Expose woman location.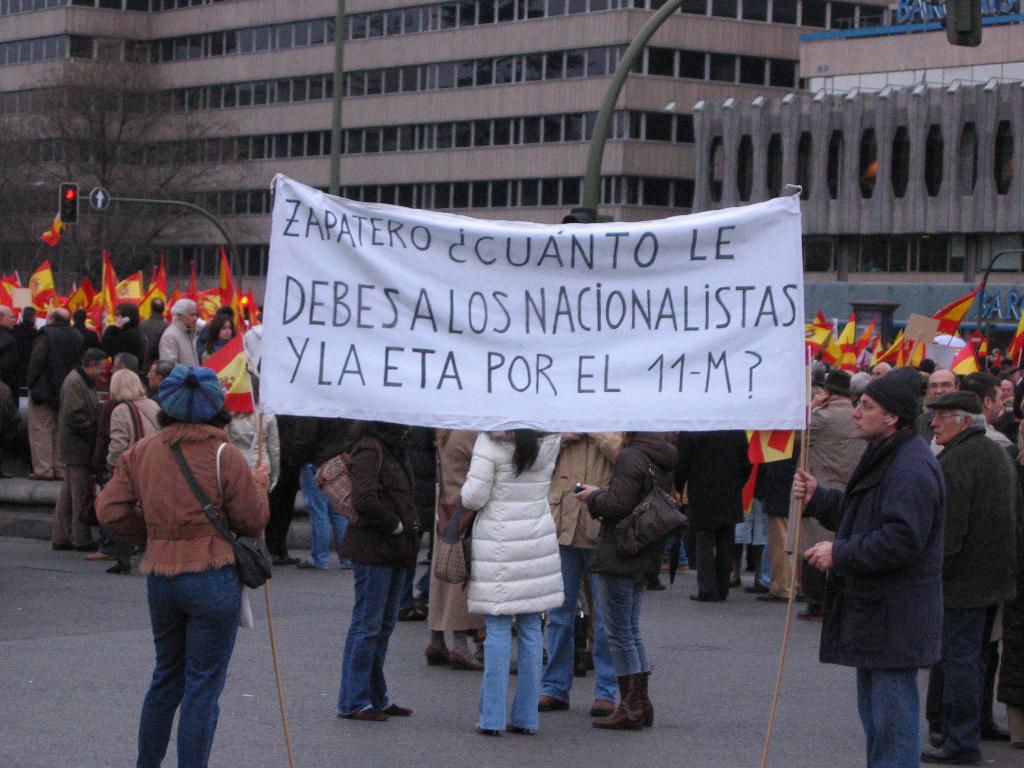
Exposed at select_region(344, 412, 440, 720).
